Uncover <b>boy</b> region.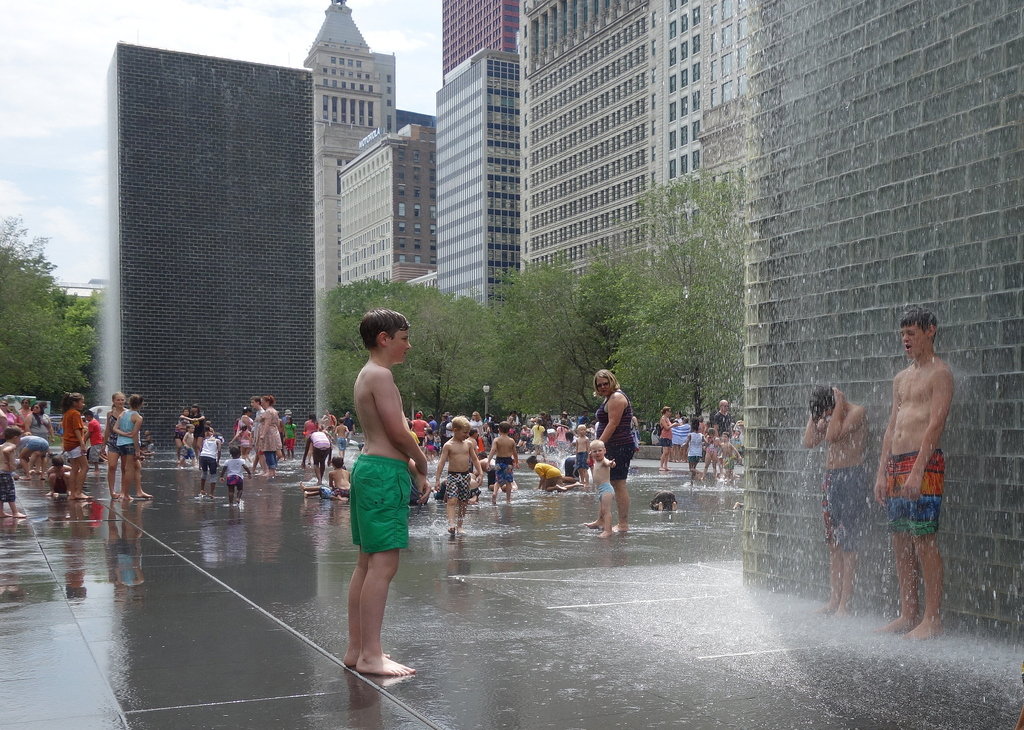
Uncovered: bbox=(0, 425, 28, 518).
